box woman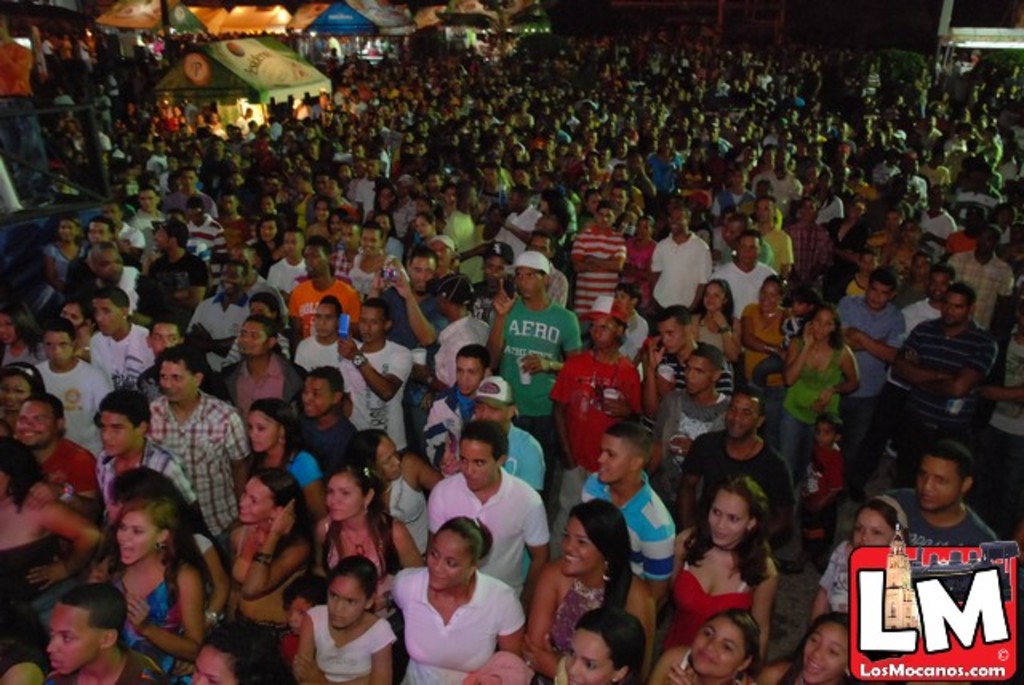
<region>187, 623, 296, 683</region>
